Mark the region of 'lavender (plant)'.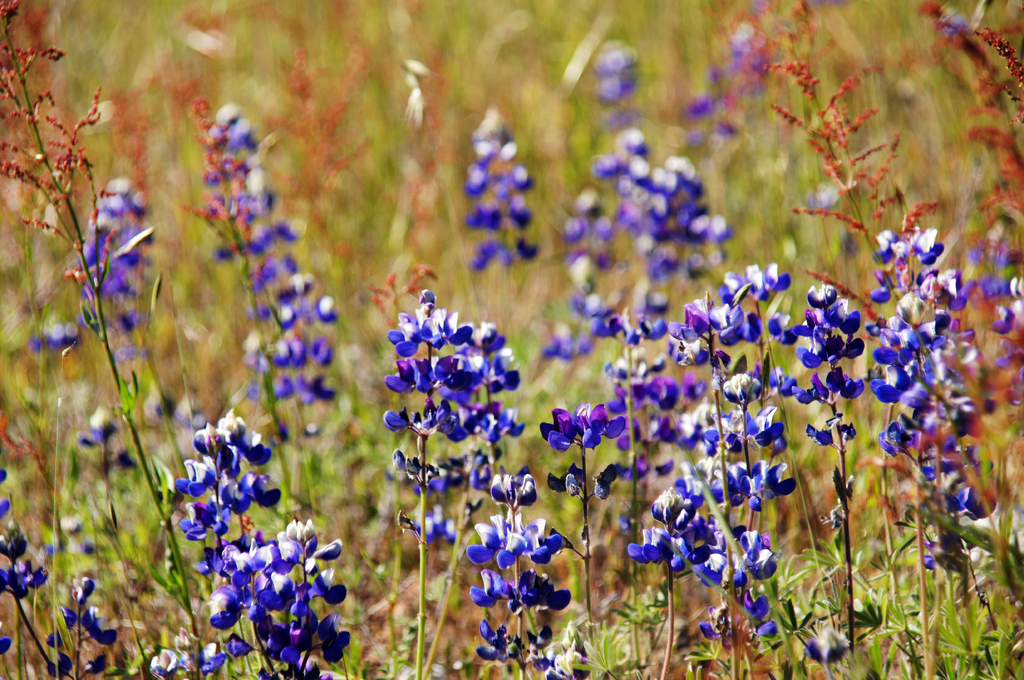
Region: 0 489 65 679.
